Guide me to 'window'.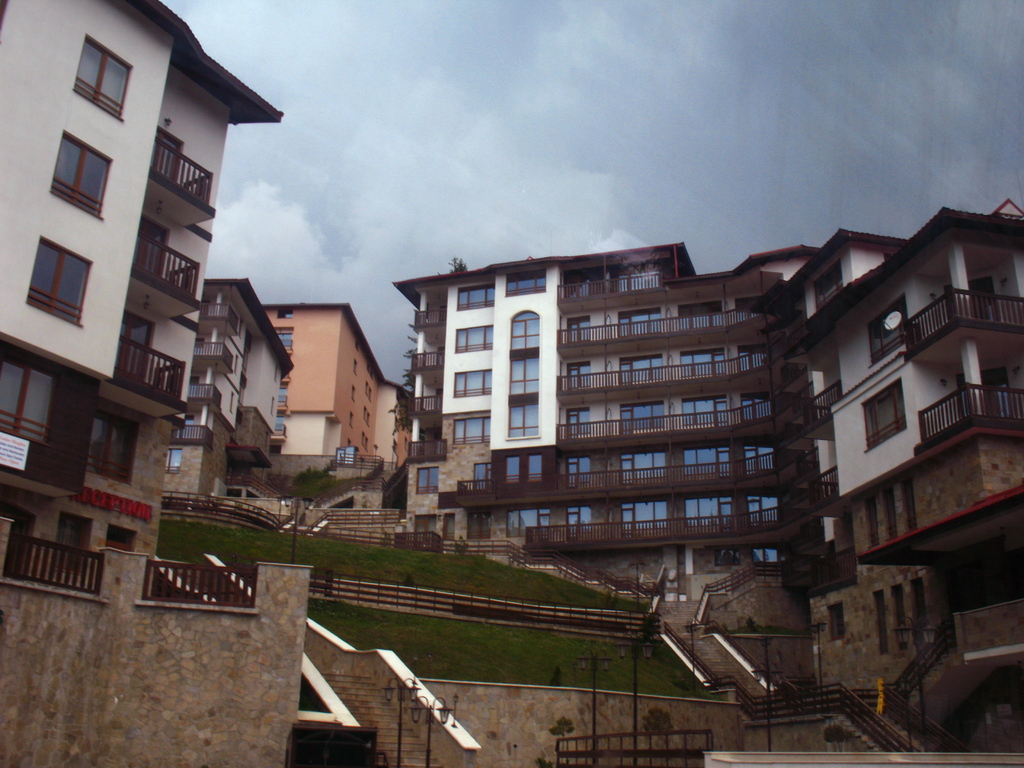
Guidance: locate(565, 365, 592, 388).
